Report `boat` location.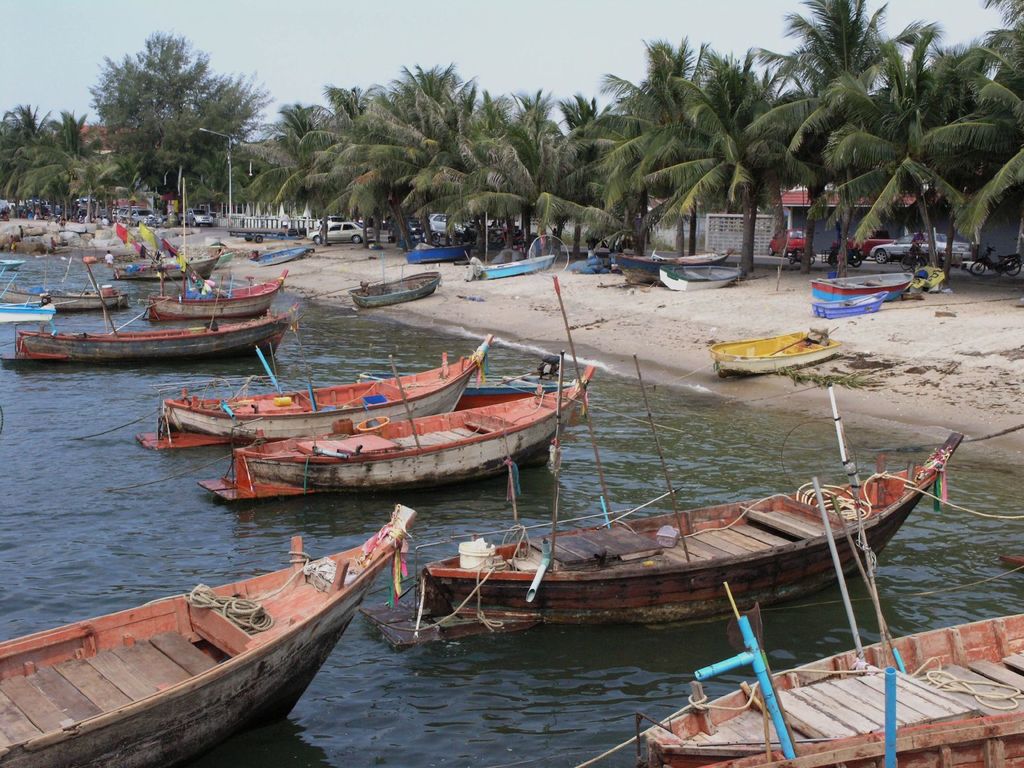
Report: box=[566, 256, 618, 275].
